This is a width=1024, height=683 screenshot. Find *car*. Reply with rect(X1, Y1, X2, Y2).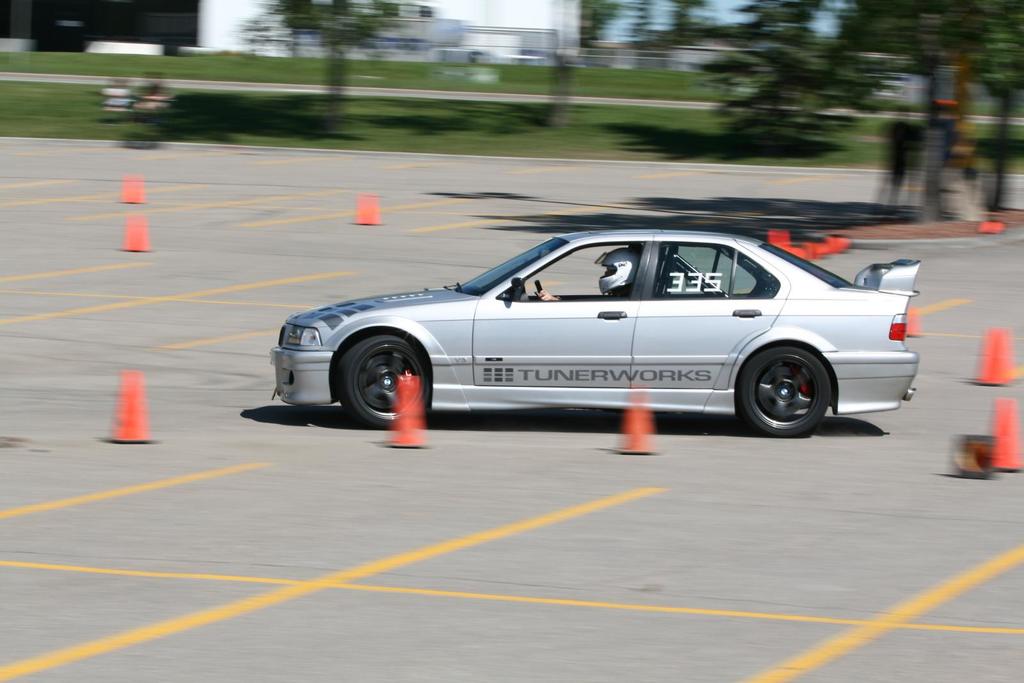
rect(269, 227, 920, 436).
